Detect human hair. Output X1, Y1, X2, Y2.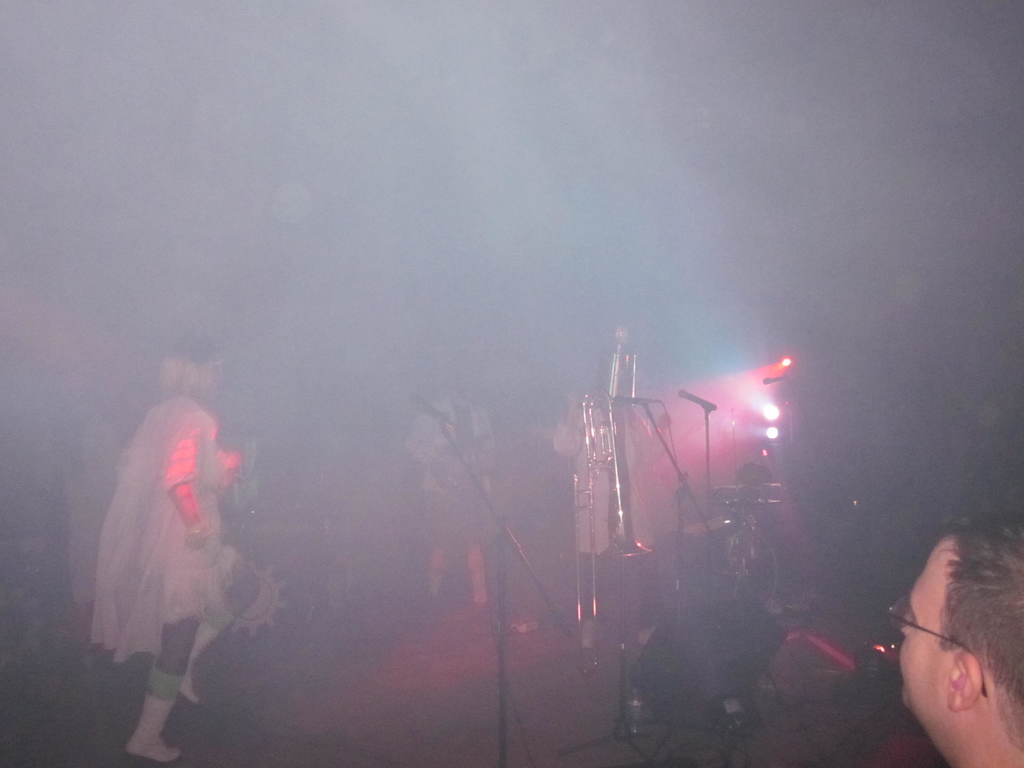
935, 511, 1023, 757.
